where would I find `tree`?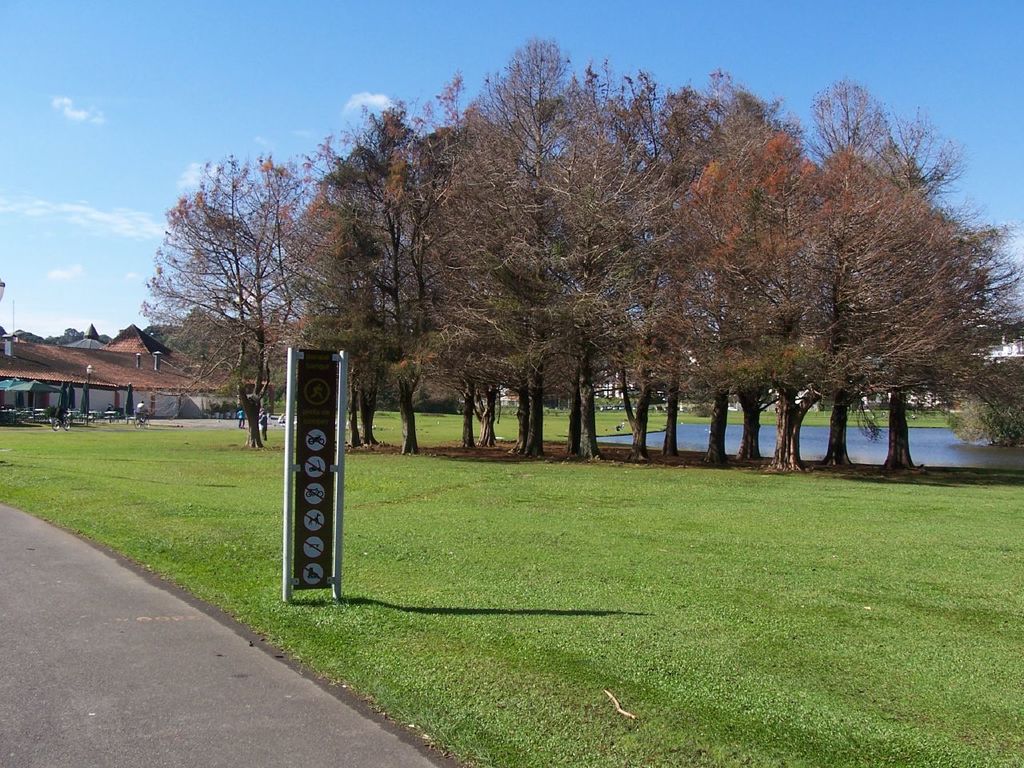
At 350, 373, 362, 443.
